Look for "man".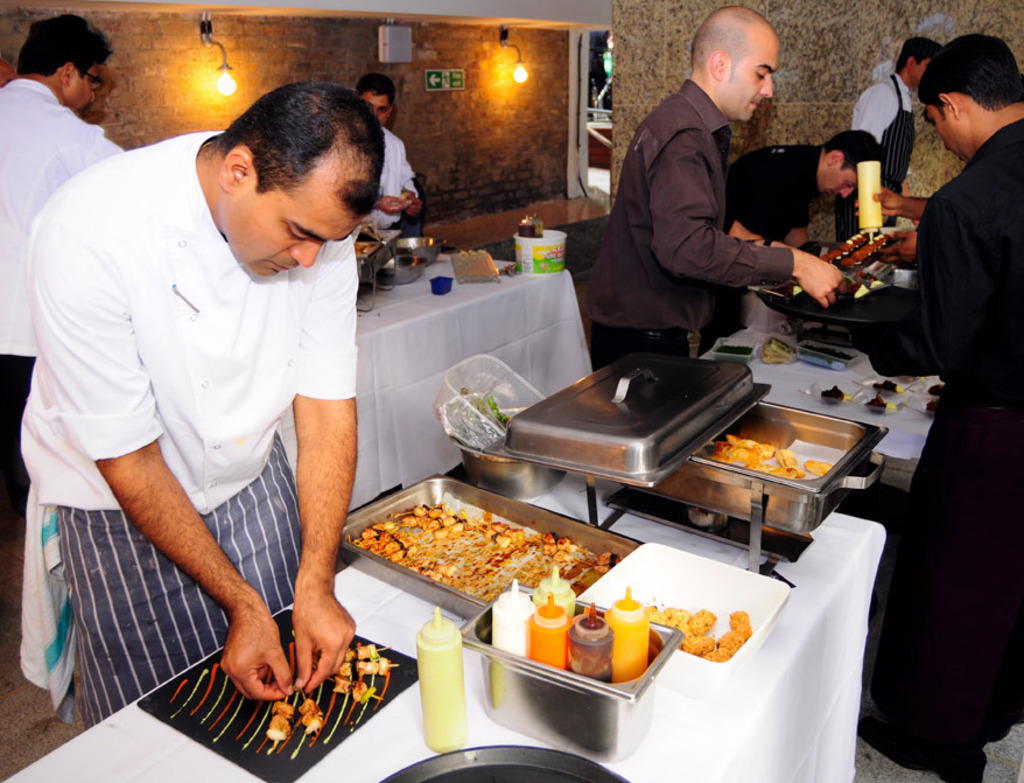
Found: bbox(345, 82, 427, 253).
